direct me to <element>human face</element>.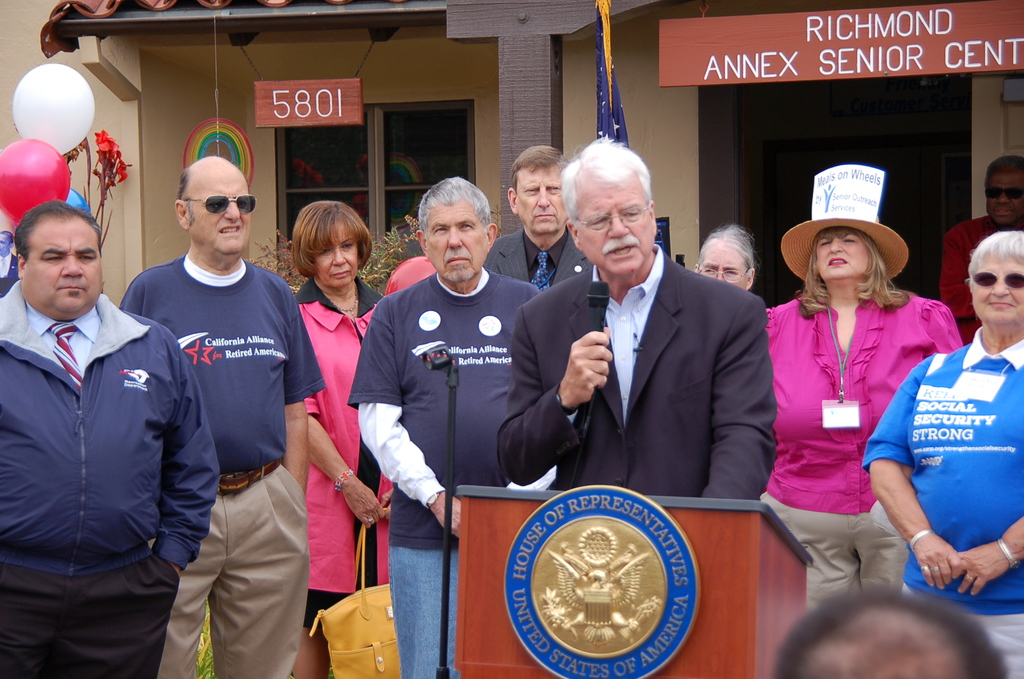
Direction: <box>814,223,874,275</box>.
